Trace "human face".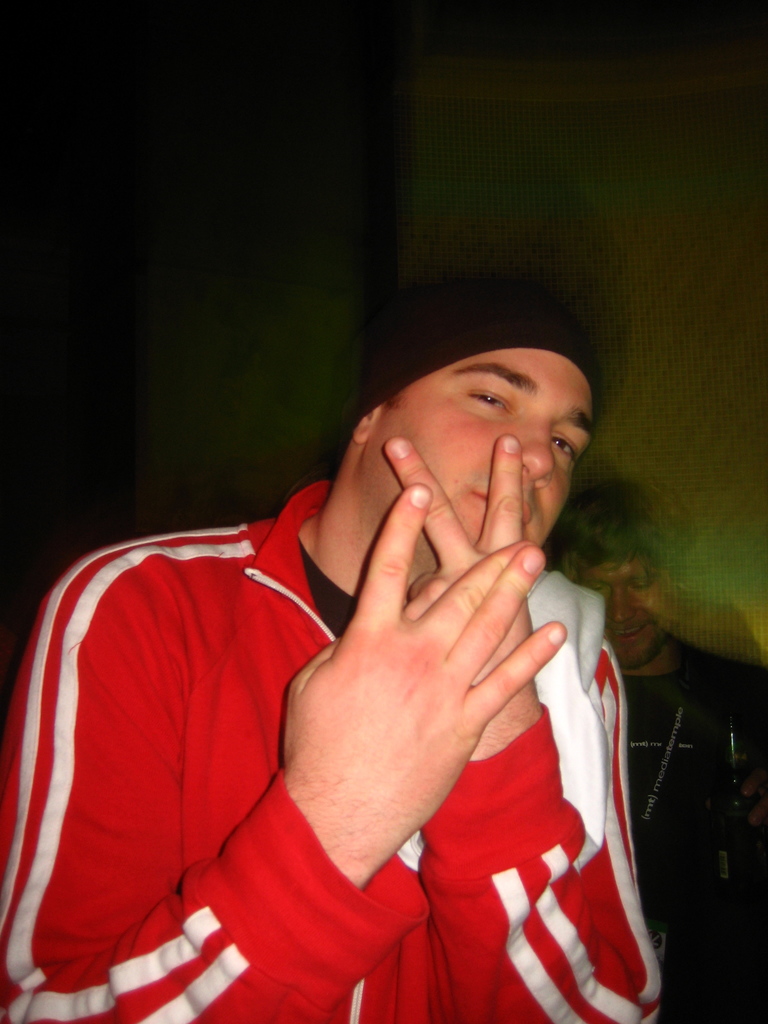
Traced to box(370, 350, 599, 571).
